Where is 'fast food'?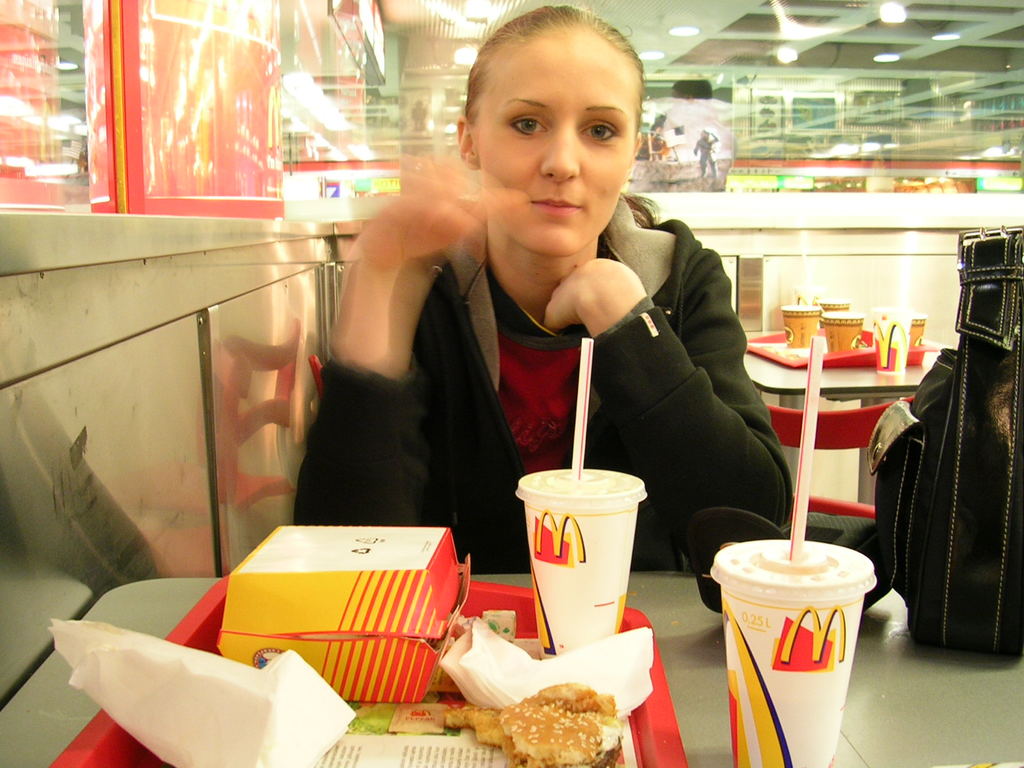
(left=487, top=651, right=638, bottom=749).
